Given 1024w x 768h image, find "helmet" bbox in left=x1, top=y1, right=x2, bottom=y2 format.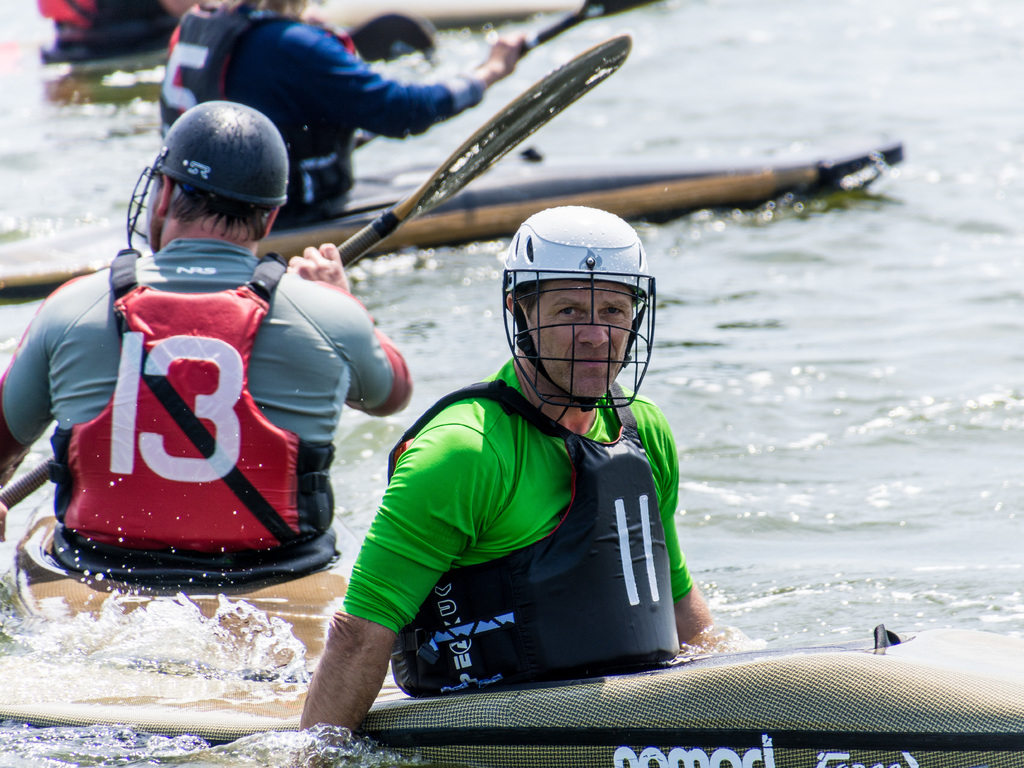
left=126, top=101, right=289, bottom=250.
